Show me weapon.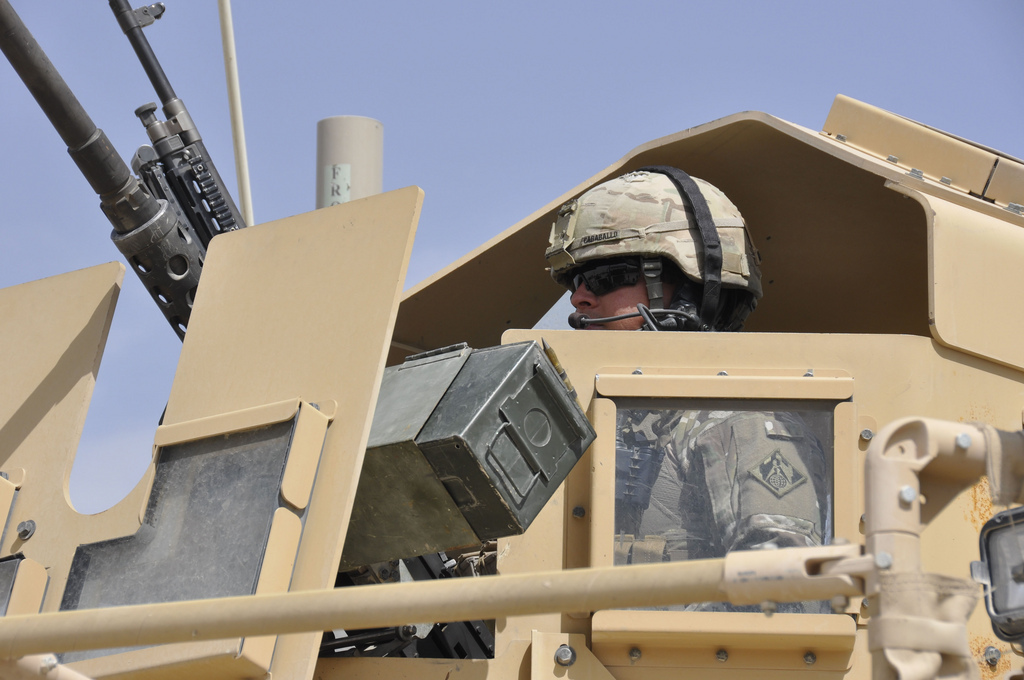
weapon is here: bbox=[0, 0, 595, 653].
